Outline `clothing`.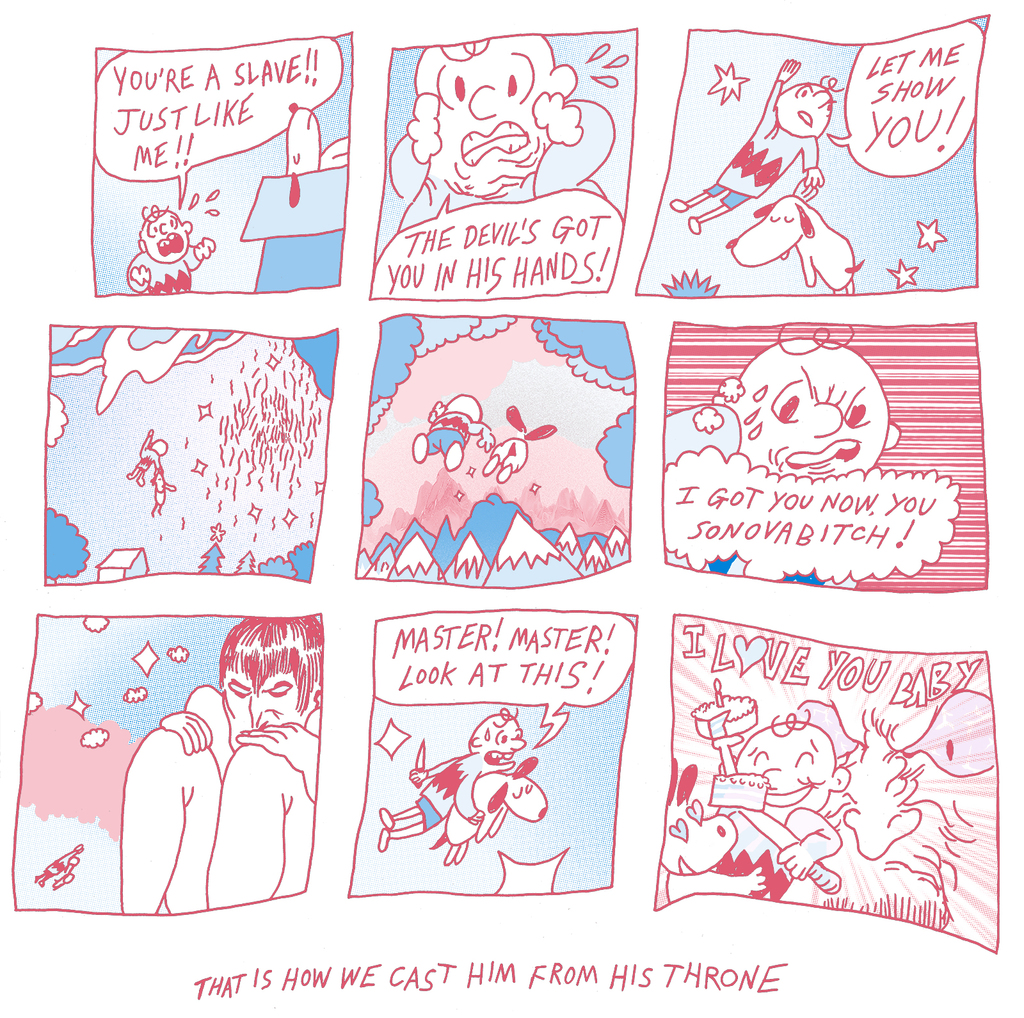
Outline: left=410, top=749, right=481, bottom=830.
